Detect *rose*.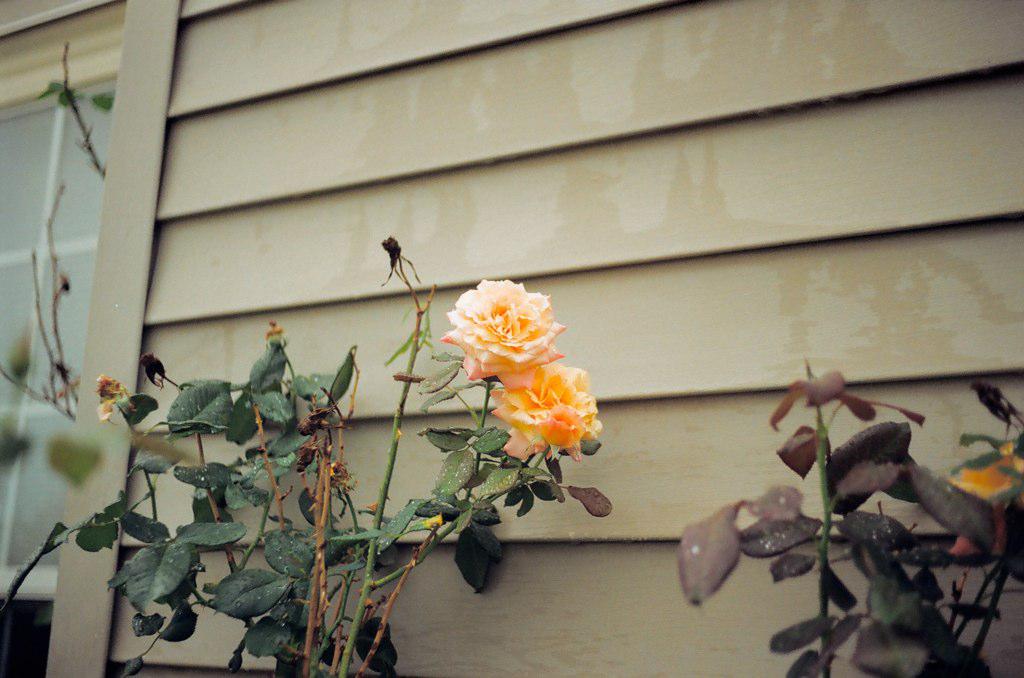
Detected at (945, 438, 1023, 558).
